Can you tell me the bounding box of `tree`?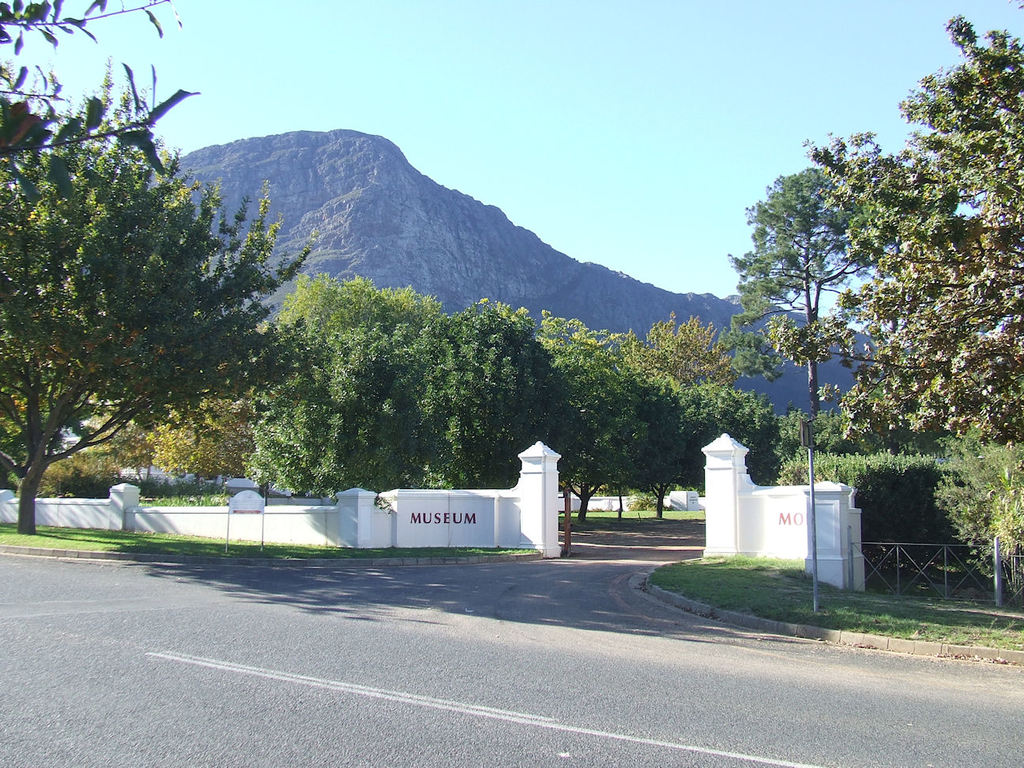
755,8,1023,457.
